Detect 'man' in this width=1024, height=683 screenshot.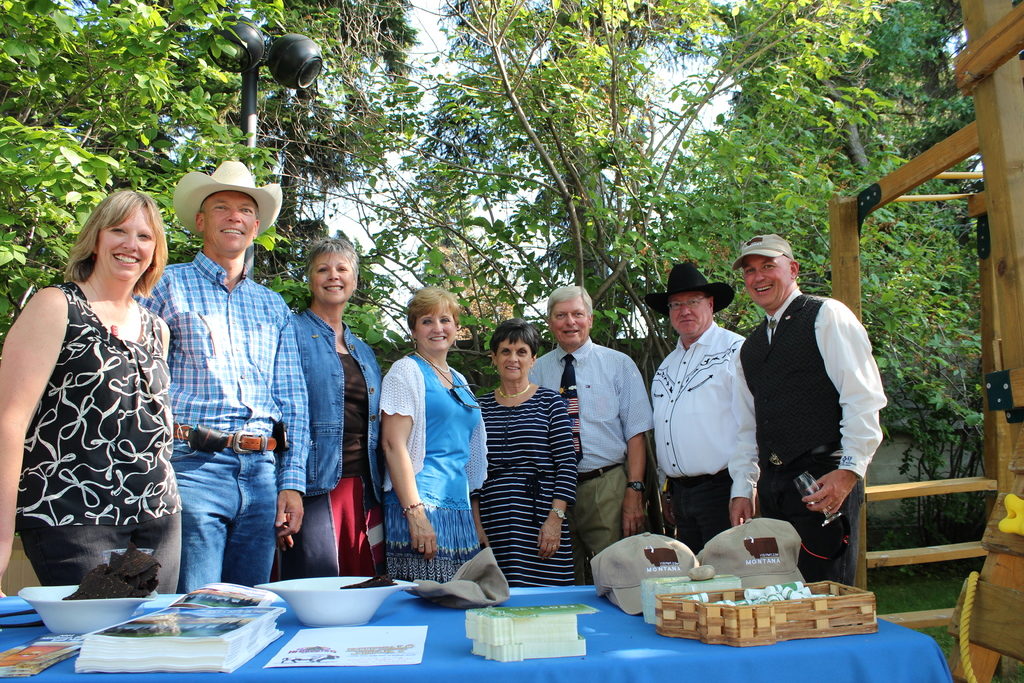
Detection: (x1=522, y1=284, x2=661, y2=592).
